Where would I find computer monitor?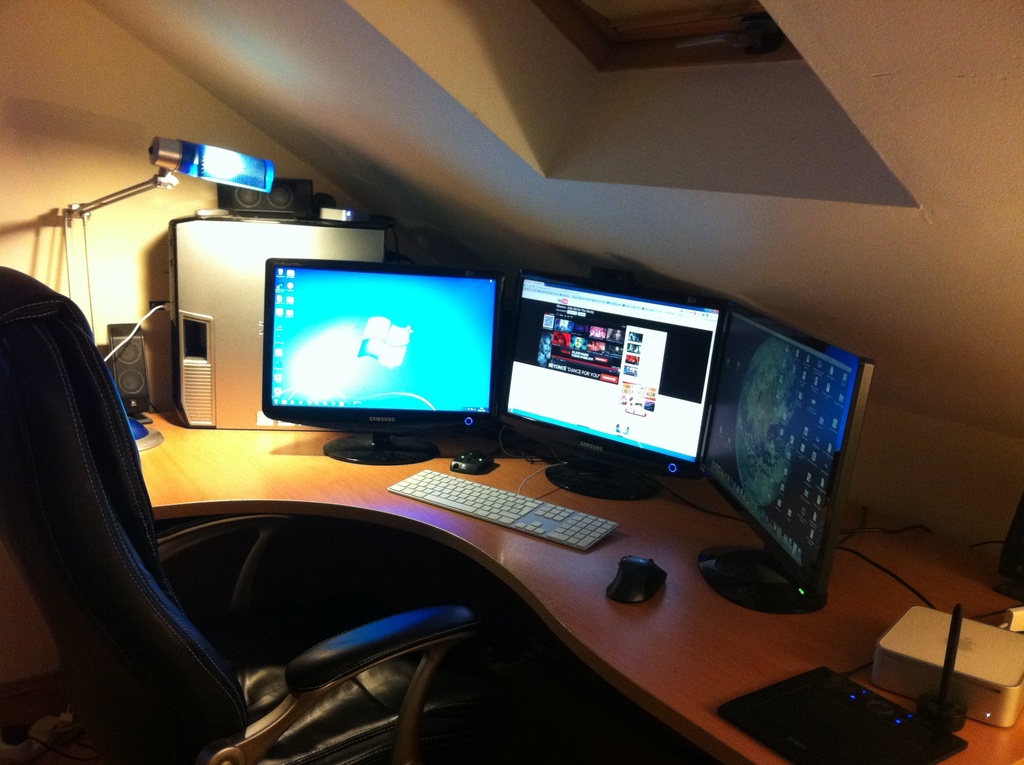
At (left=500, top=267, right=730, bottom=497).
